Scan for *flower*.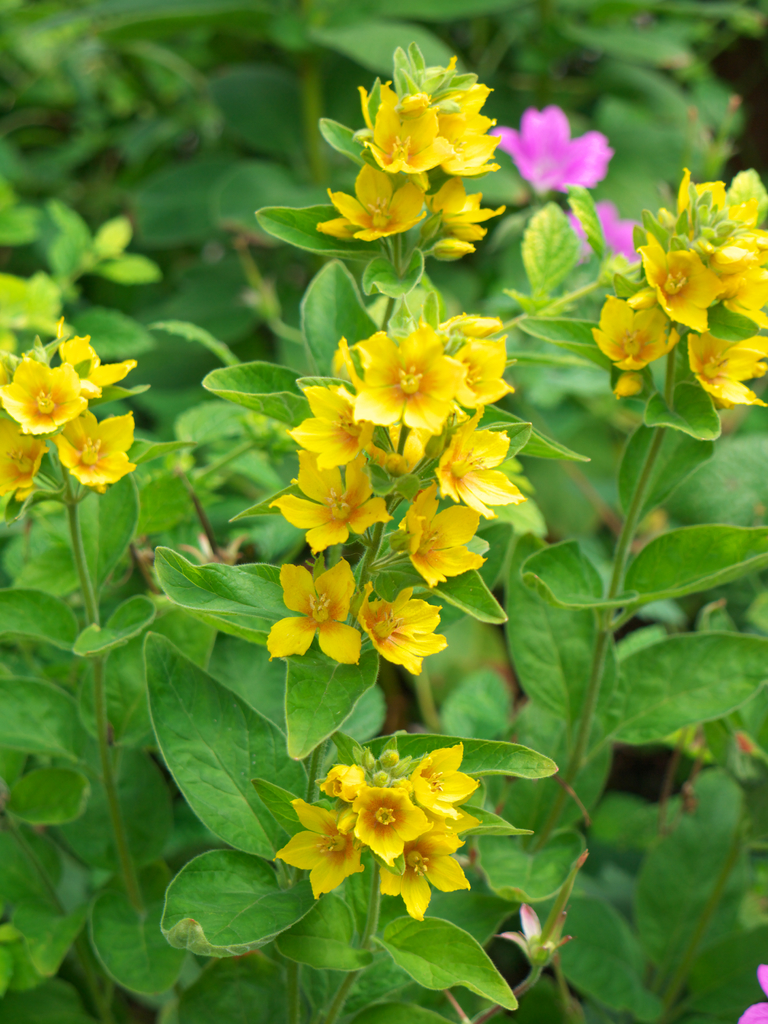
Scan result: [664,164,758,232].
